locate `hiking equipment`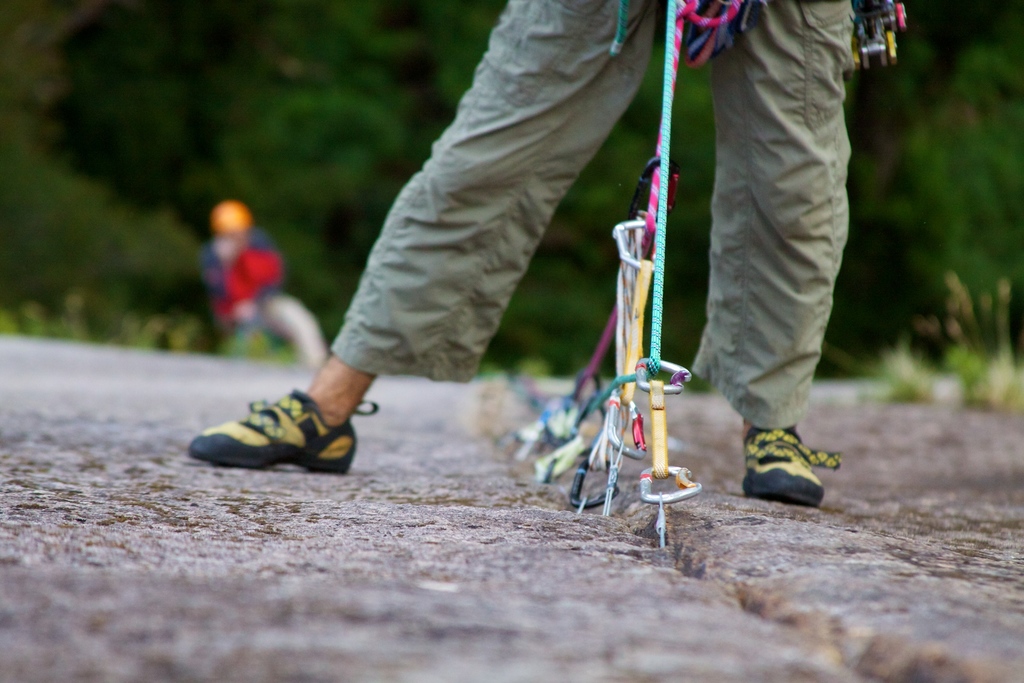
[185, 390, 376, 473]
